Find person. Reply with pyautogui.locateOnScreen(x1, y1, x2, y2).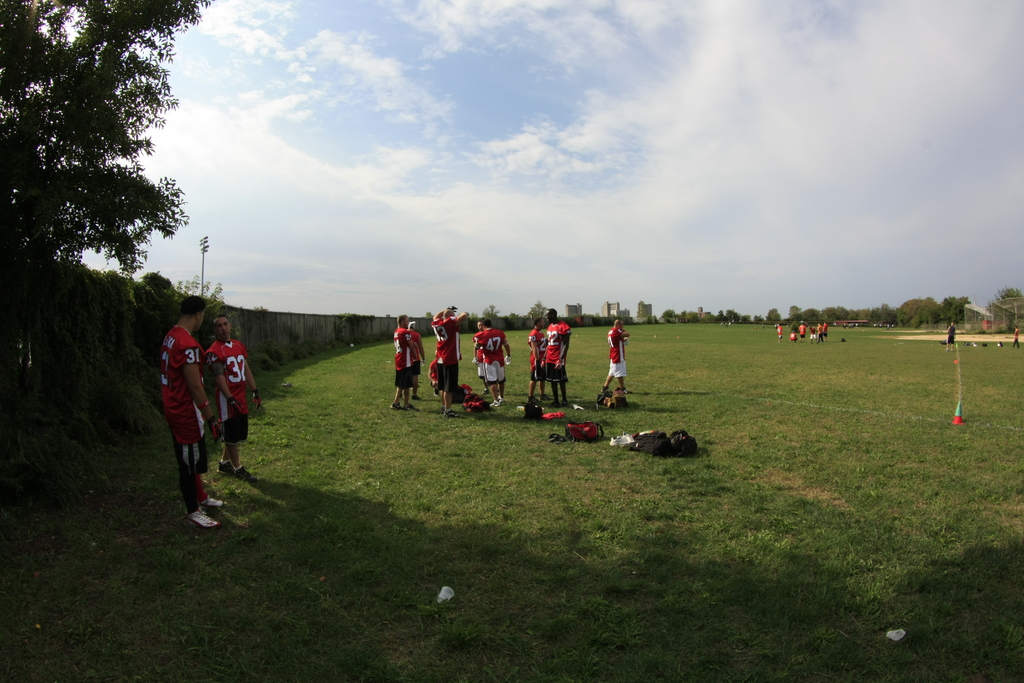
pyautogui.locateOnScreen(527, 315, 552, 404).
